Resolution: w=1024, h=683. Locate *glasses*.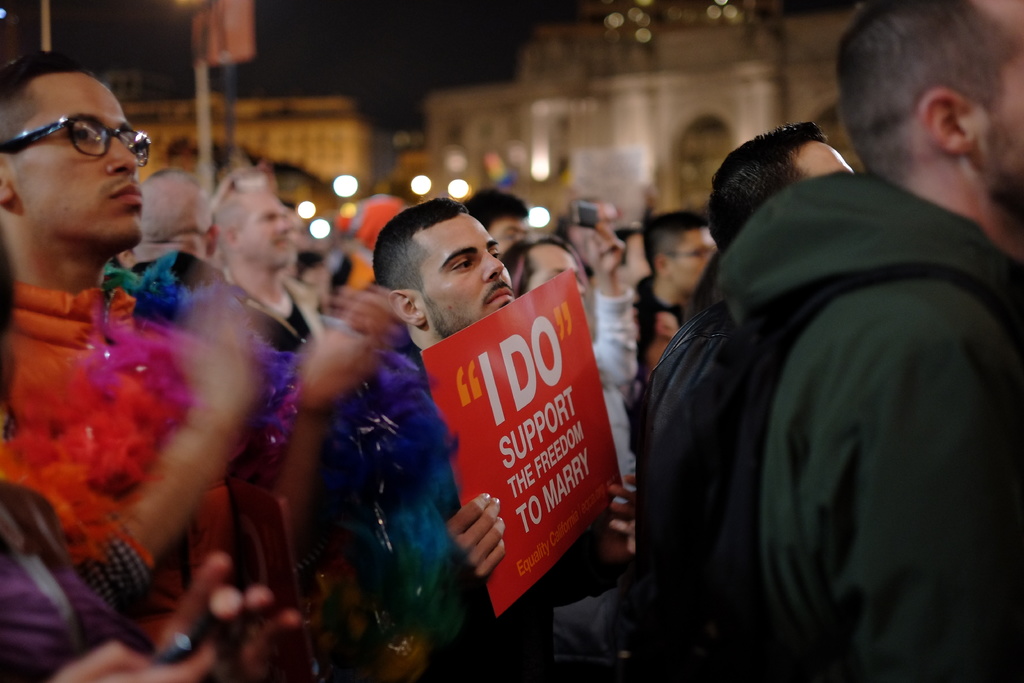
(657, 242, 716, 265).
